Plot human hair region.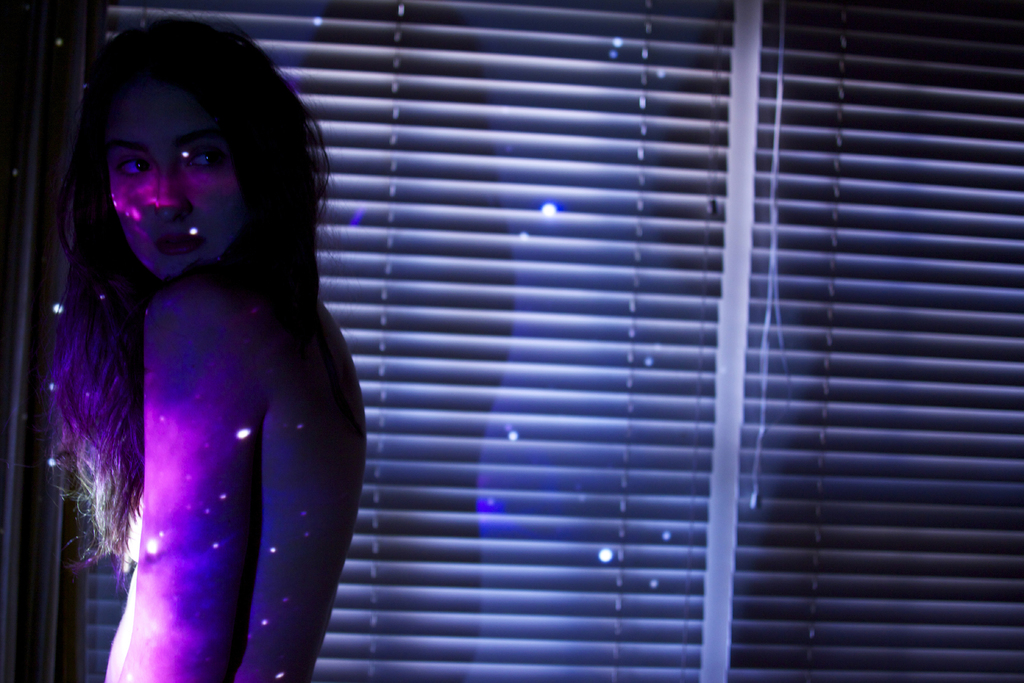
Plotted at 58, 22, 292, 288.
